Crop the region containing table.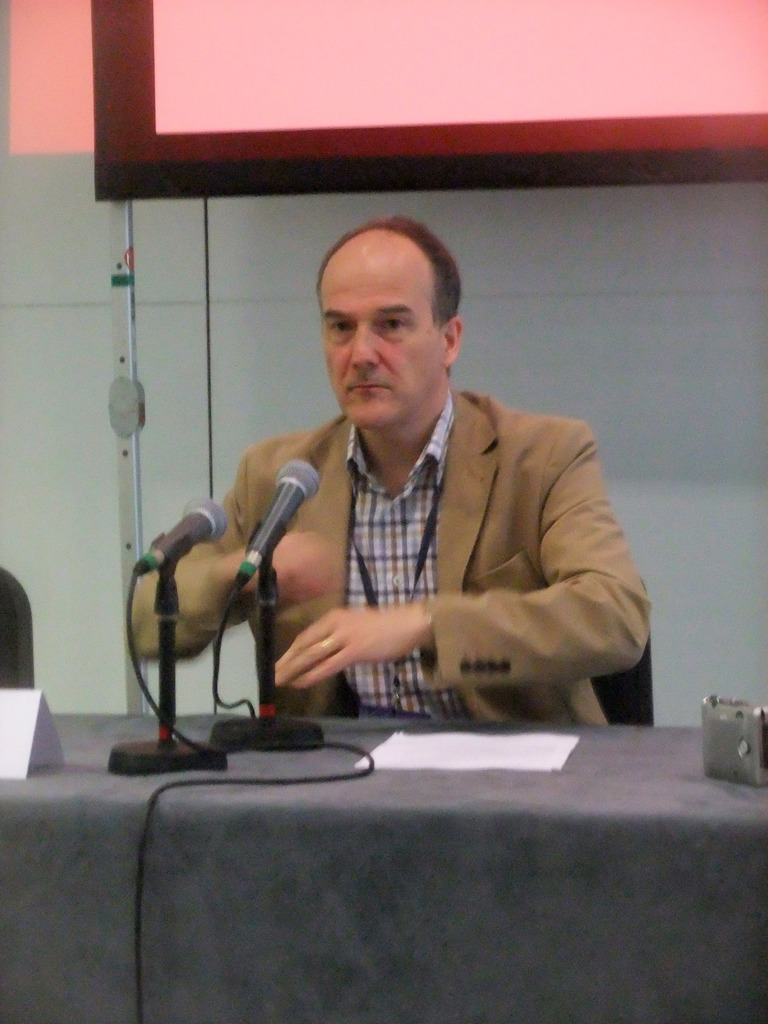
Crop region: x1=0, y1=710, x2=767, y2=1023.
